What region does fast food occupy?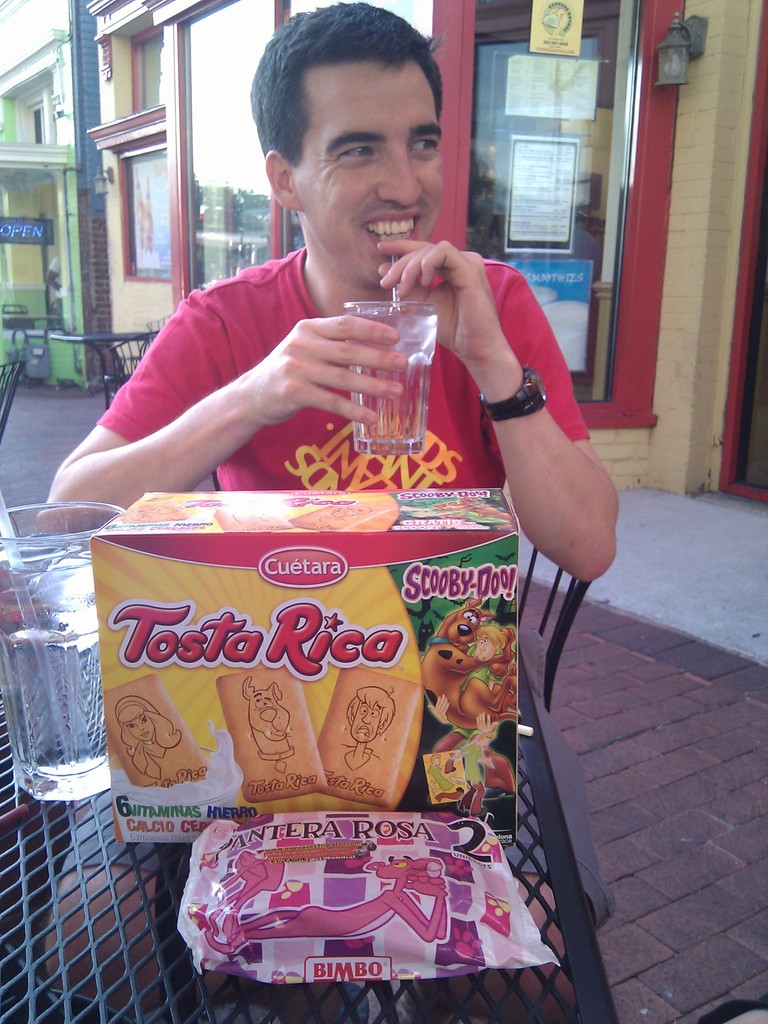
{"left": 138, "top": 488, "right": 518, "bottom": 856}.
